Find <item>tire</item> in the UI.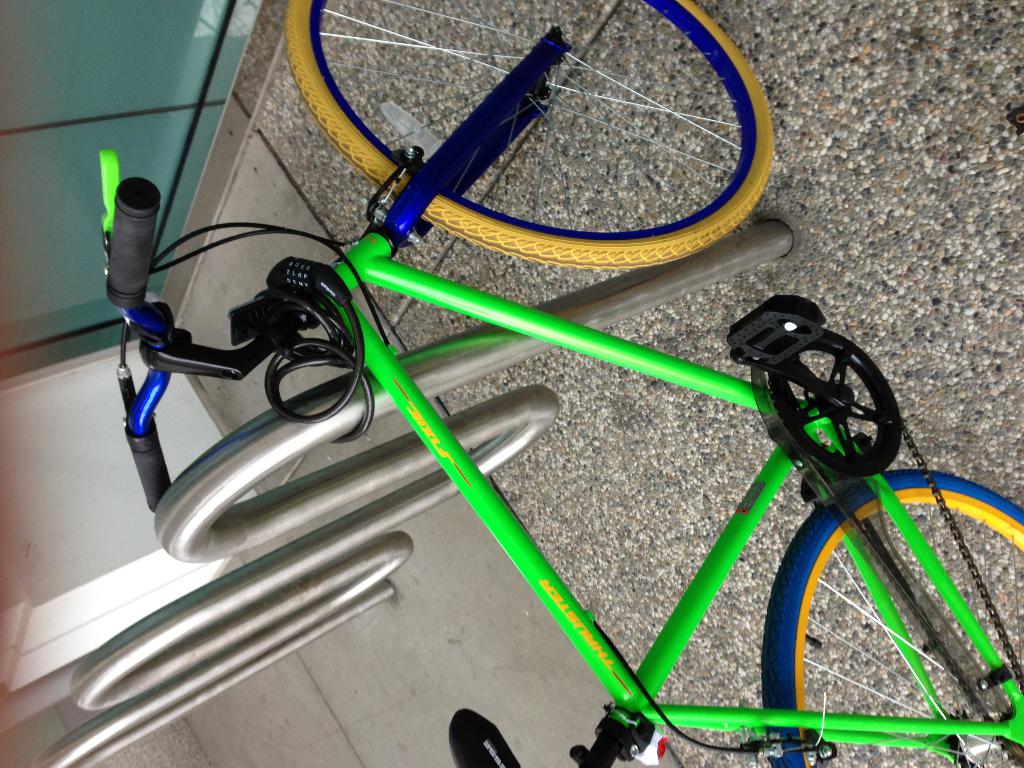
UI element at bbox(760, 470, 1023, 767).
